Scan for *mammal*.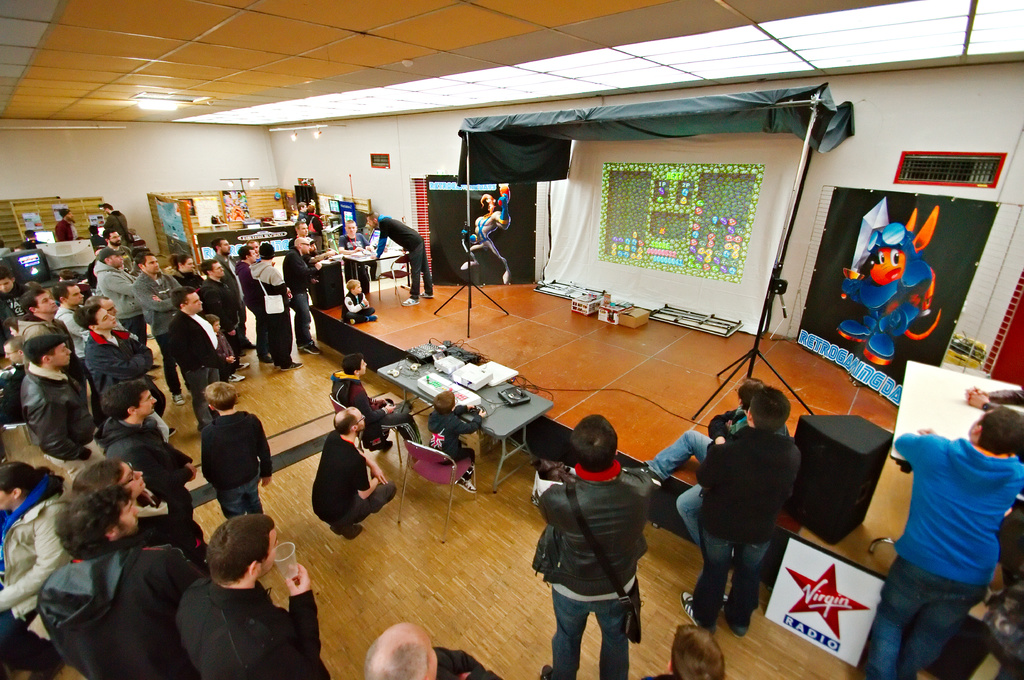
Scan result: x1=303 y1=236 x2=332 y2=309.
